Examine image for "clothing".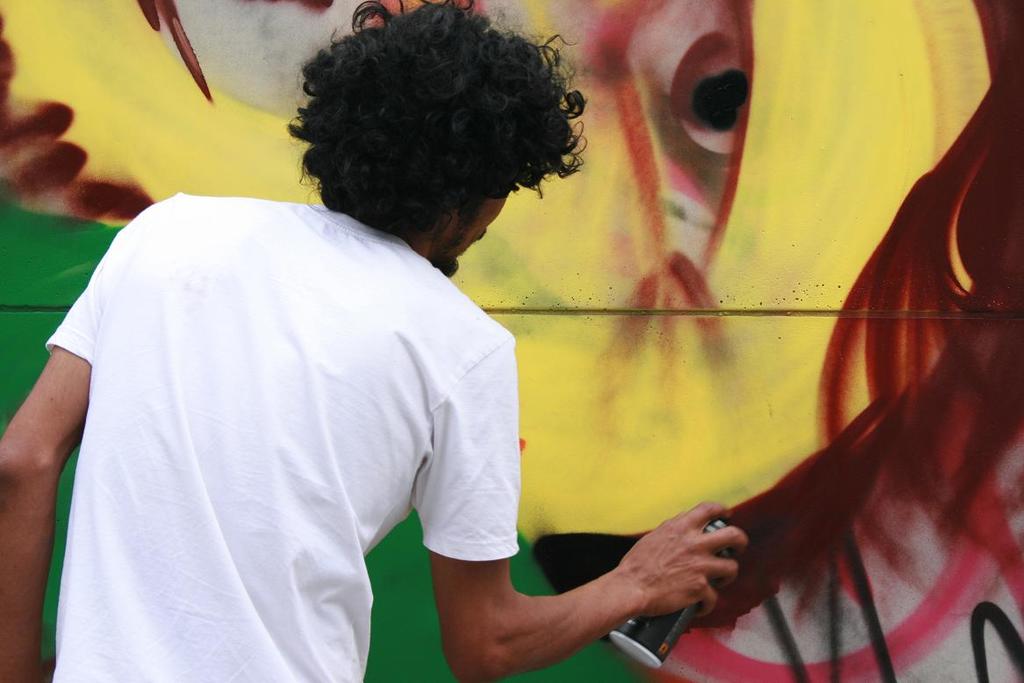
Examination result: 12/162/523/650.
